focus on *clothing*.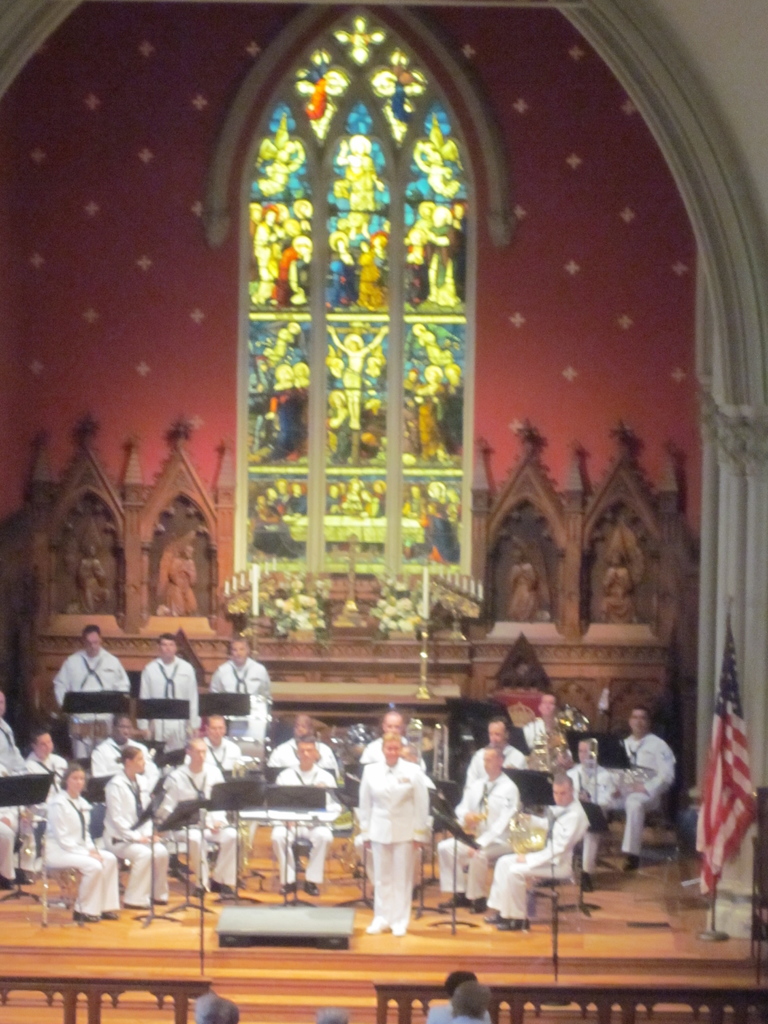
Focused at 0:714:32:881.
